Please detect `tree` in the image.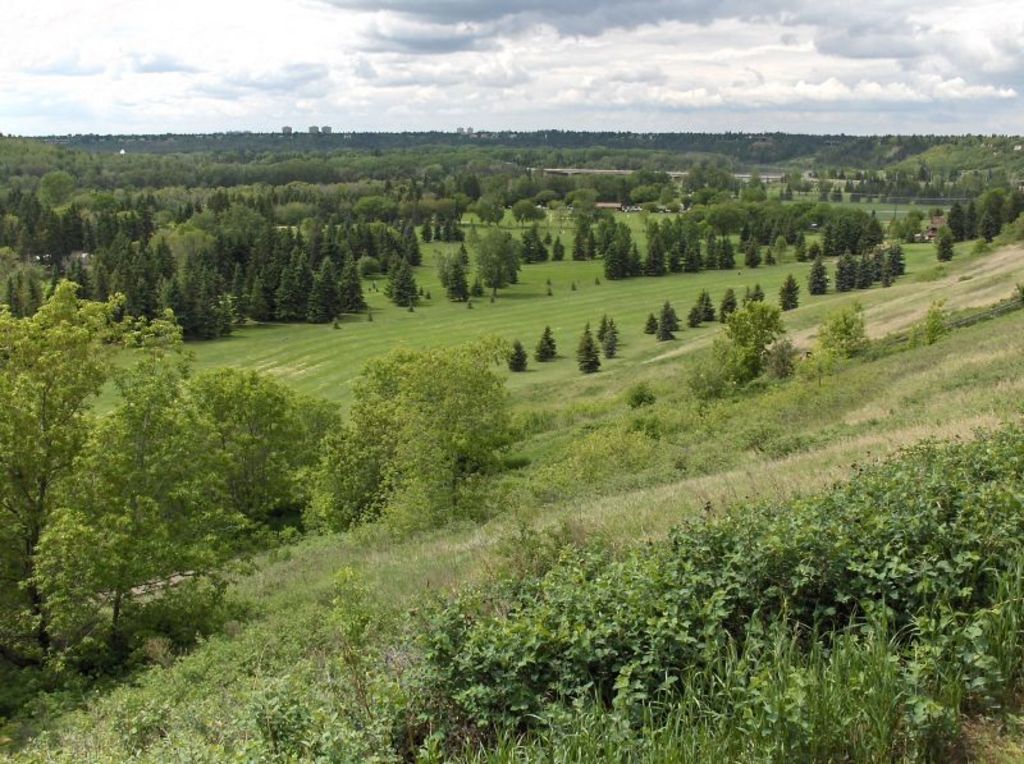
763/253/780/264.
